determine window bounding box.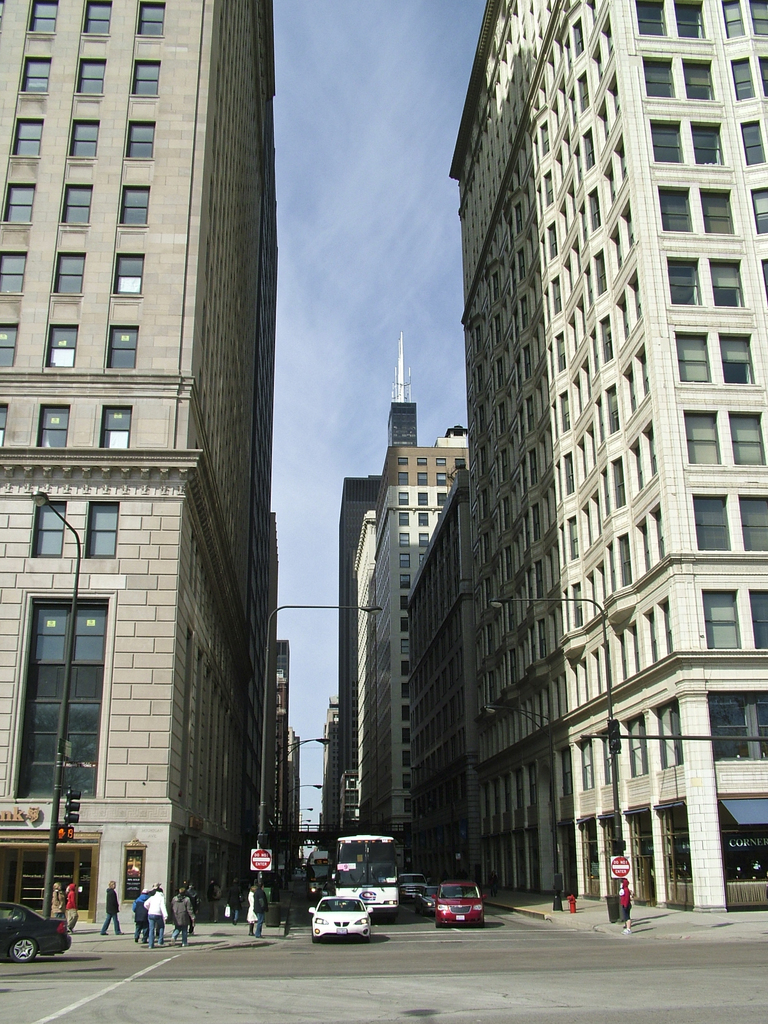
Determined: select_region(618, 529, 633, 588).
